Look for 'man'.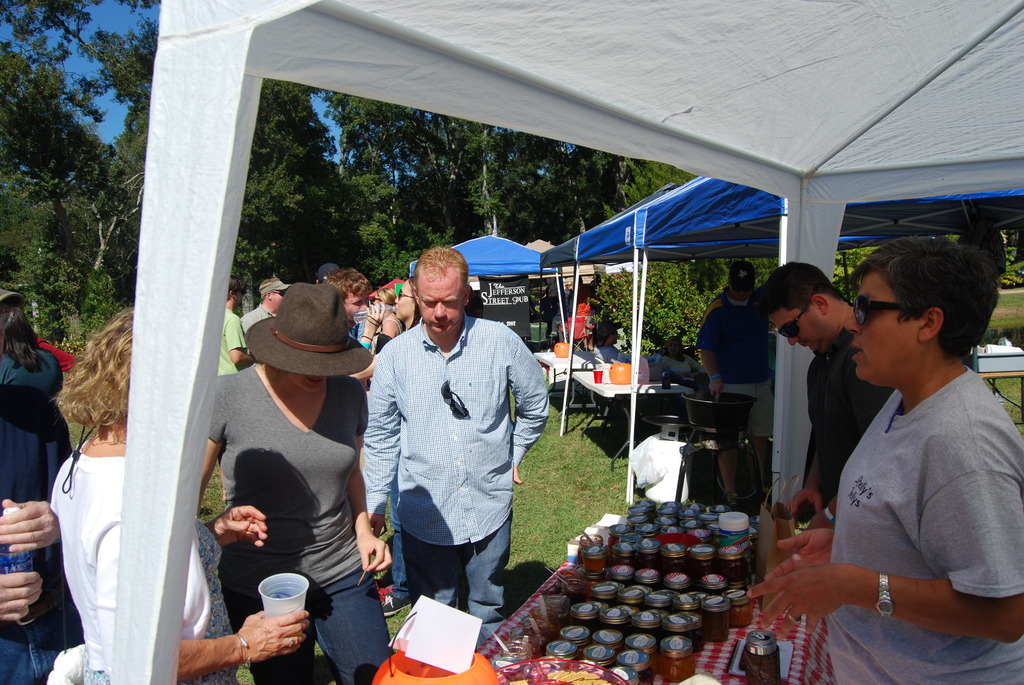
Found: l=695, t=260, r=772, b=512.
